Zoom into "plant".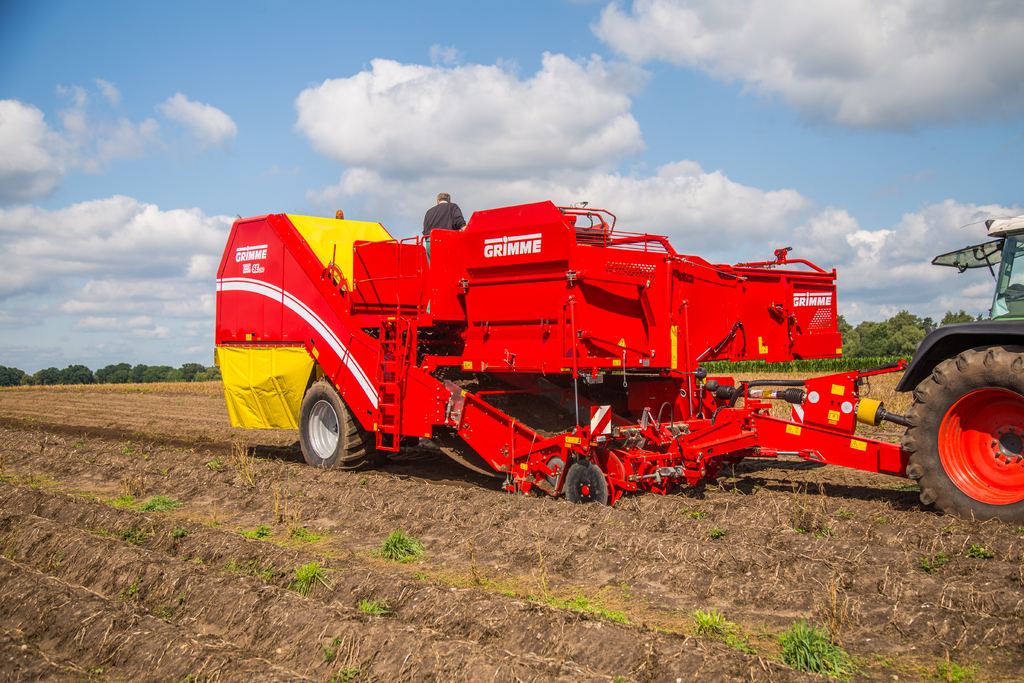
Zoom target: <region>90, 663, 104, 677</region>.
